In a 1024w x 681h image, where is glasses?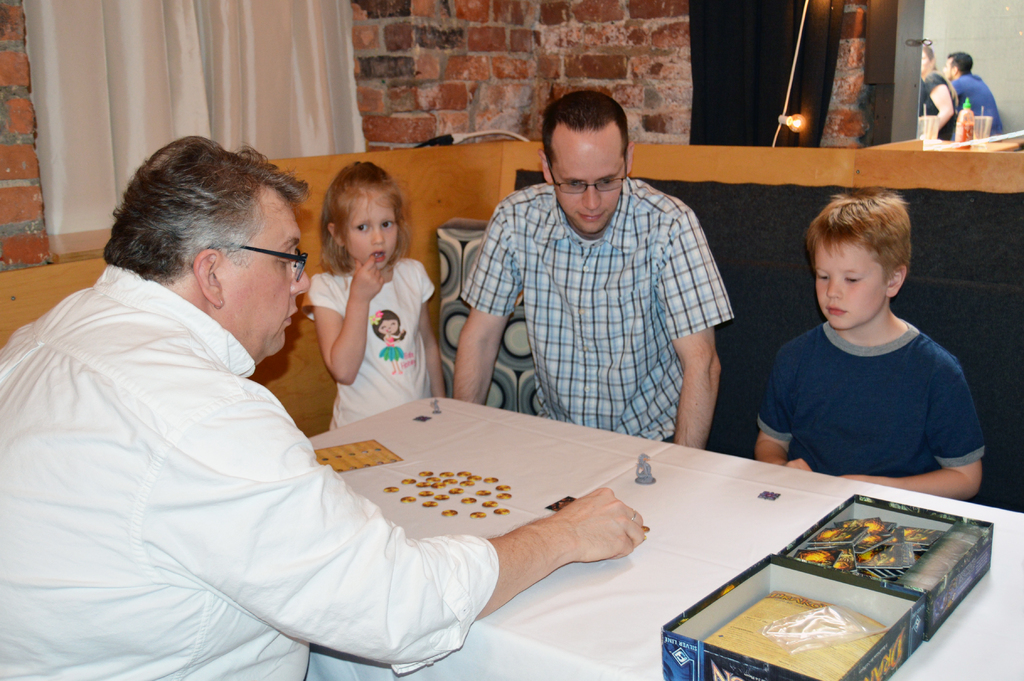
239:243:310:285.
